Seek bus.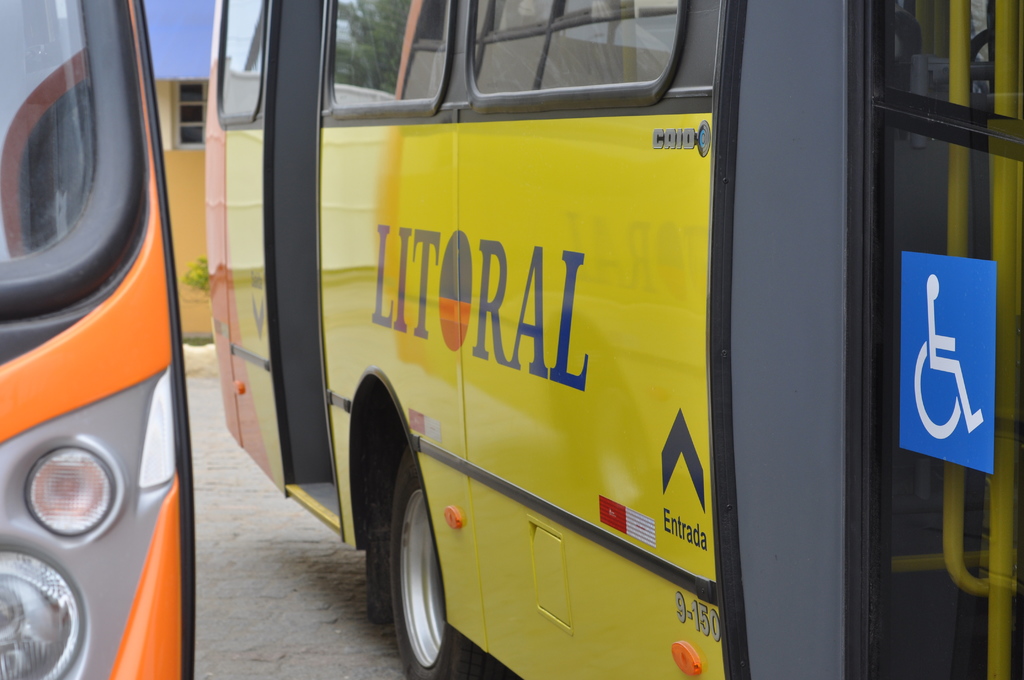
[left=0, top=0, right=193, bottom=679].
